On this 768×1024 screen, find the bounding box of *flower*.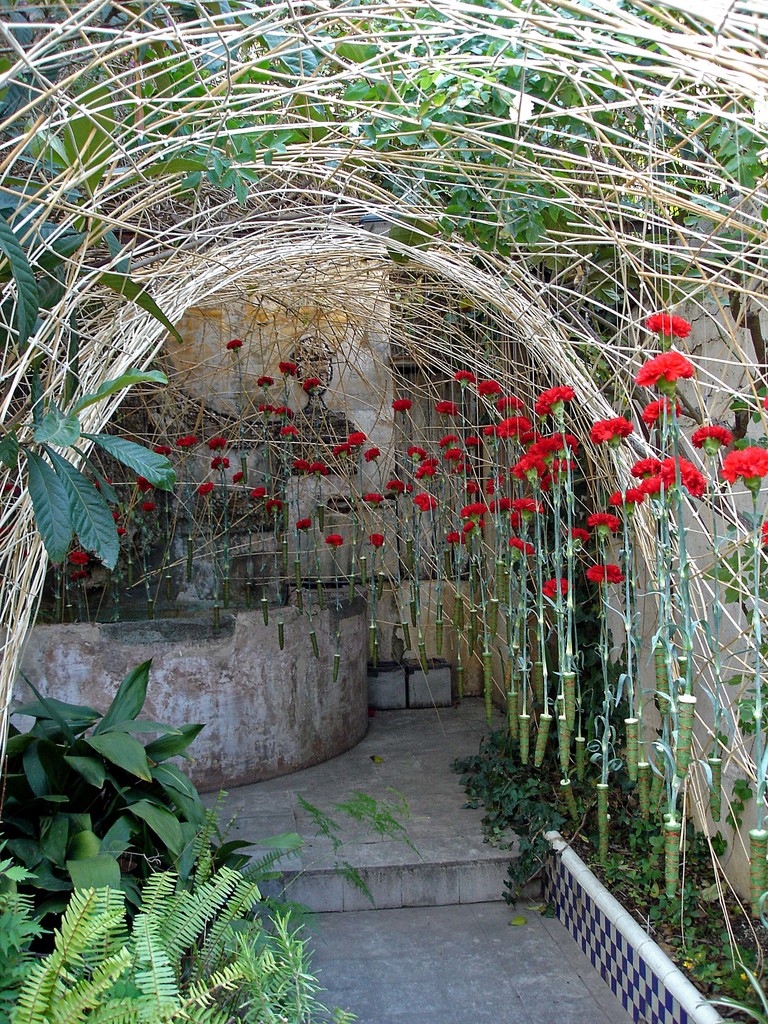
Bounding box: bbox=[480, 378, 499, 399].
